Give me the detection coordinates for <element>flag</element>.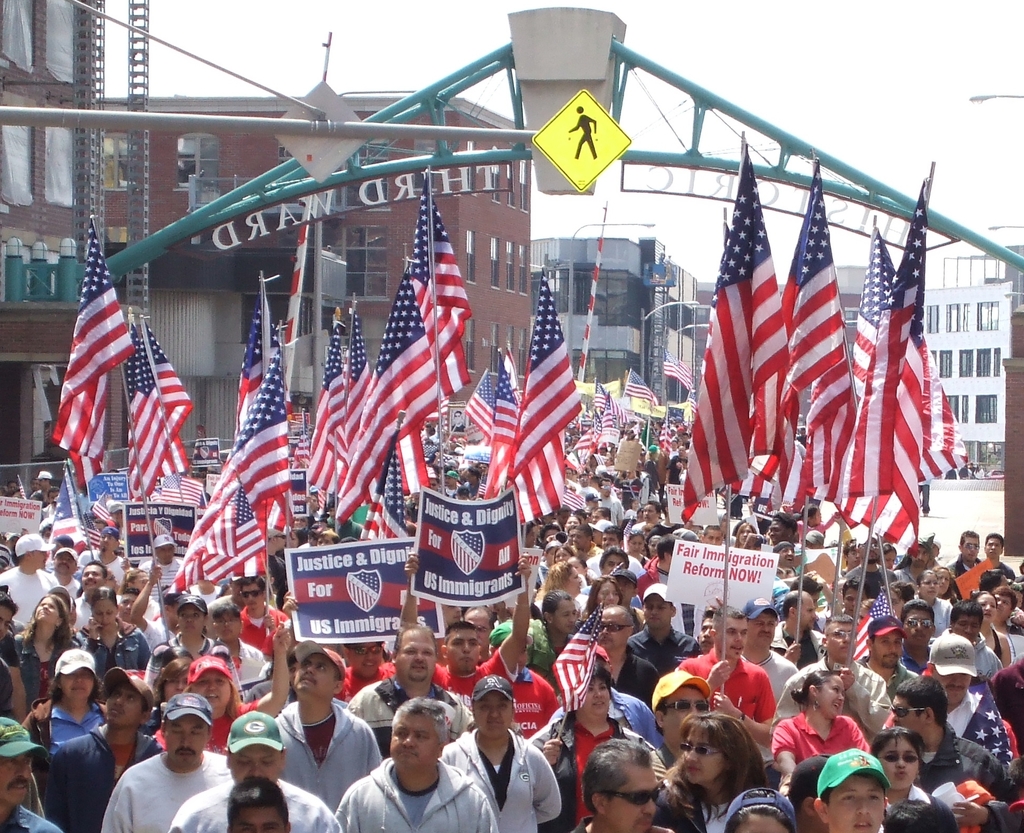
pyautogui.locateOnScreen(619, 362, 660, 412).
